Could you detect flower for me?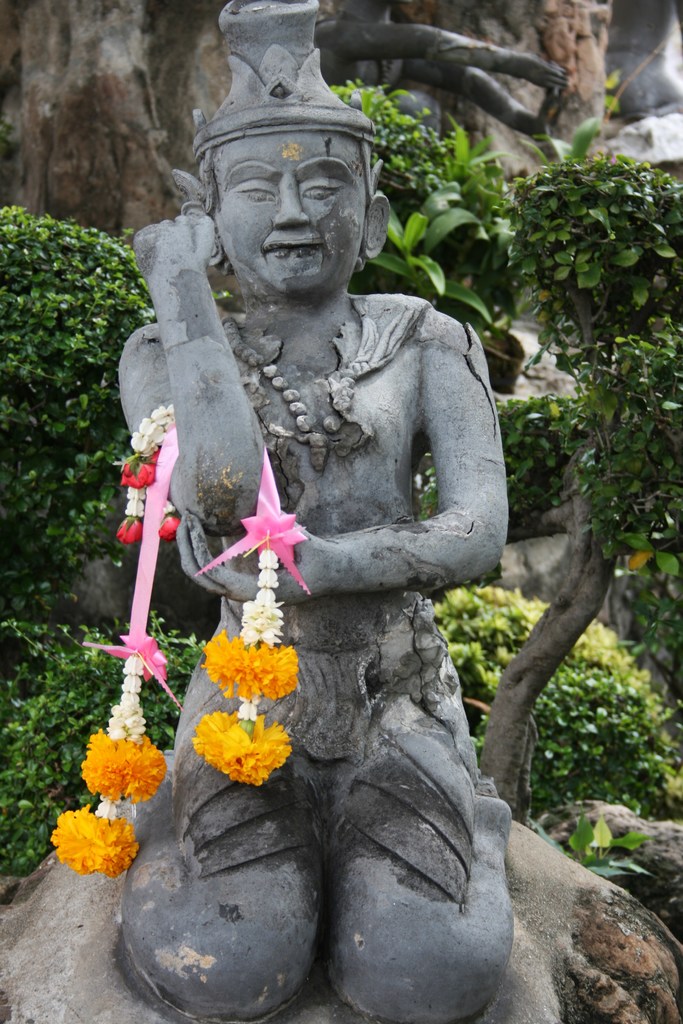
Detection result: detection(42, 809, 128, 893).
